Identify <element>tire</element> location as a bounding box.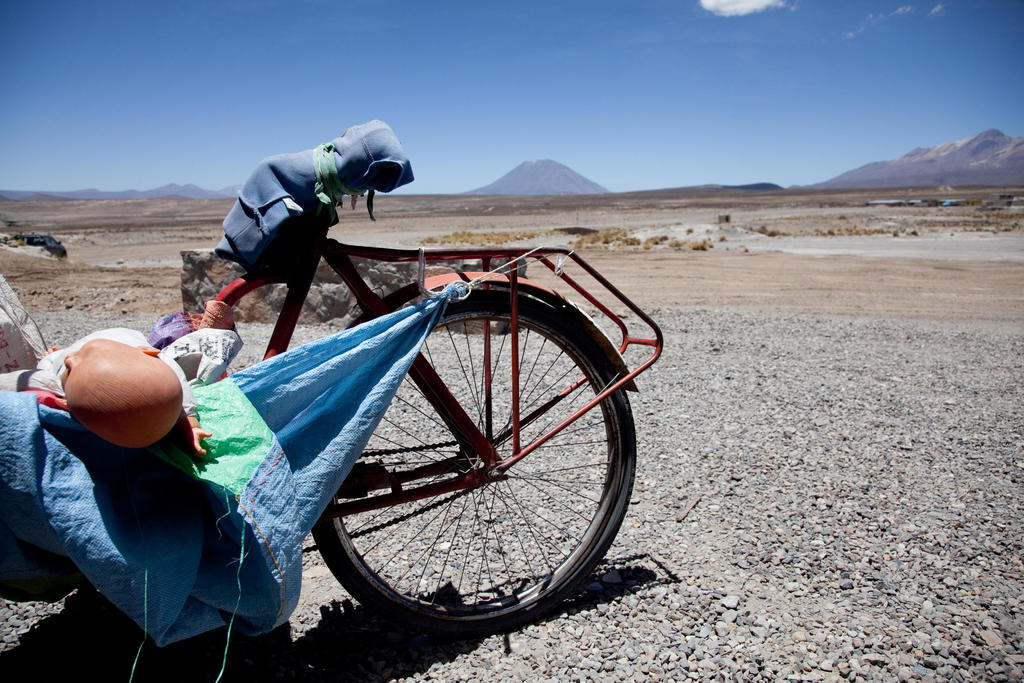
pyautogui.locateOnScreen(304, 297, 628, 634).
